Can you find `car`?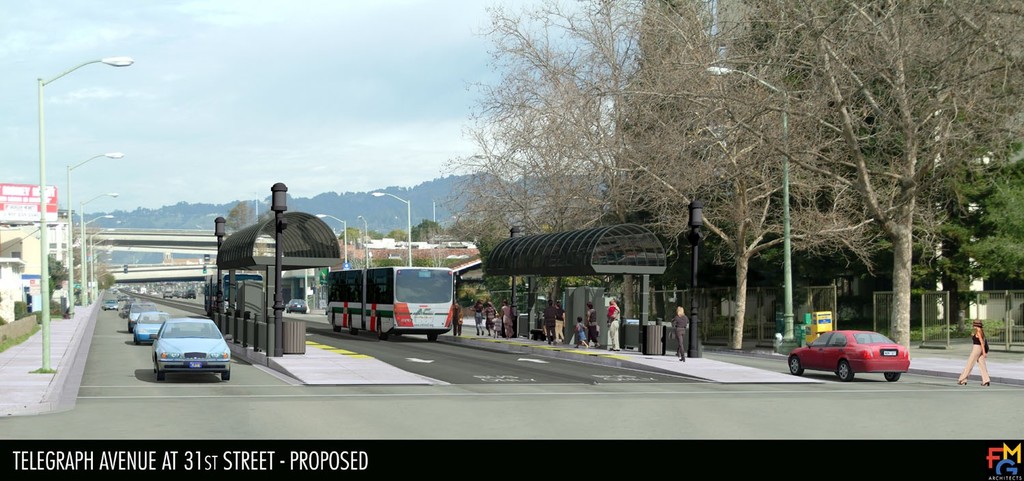
Yes, bounding box: region(137, 314, 167, 342).
